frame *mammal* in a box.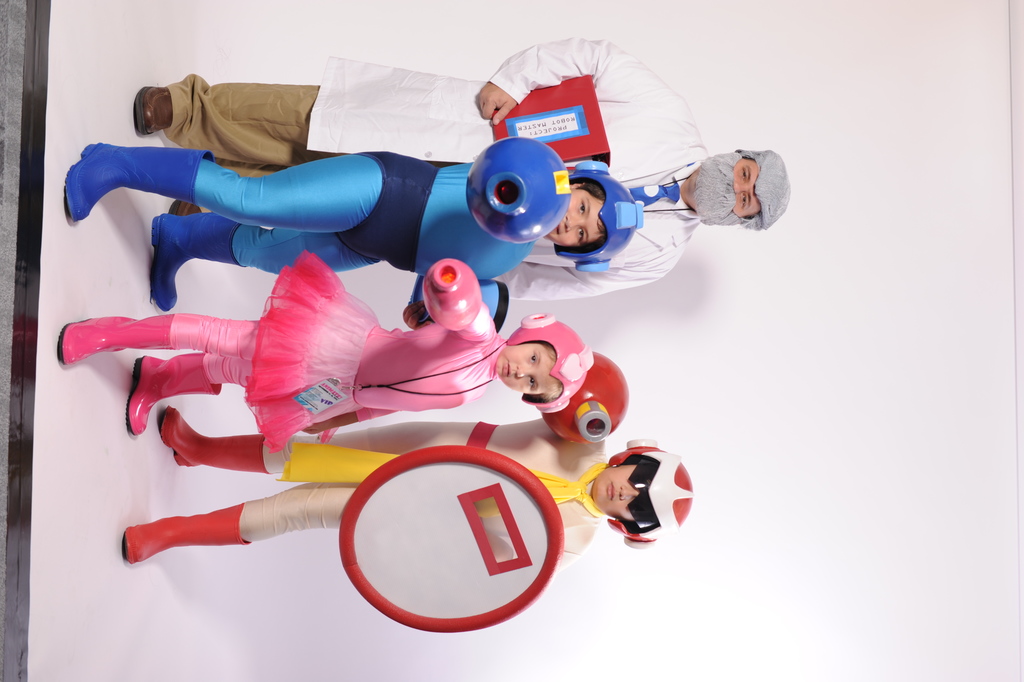
detection(54, 252, 589, 448).
